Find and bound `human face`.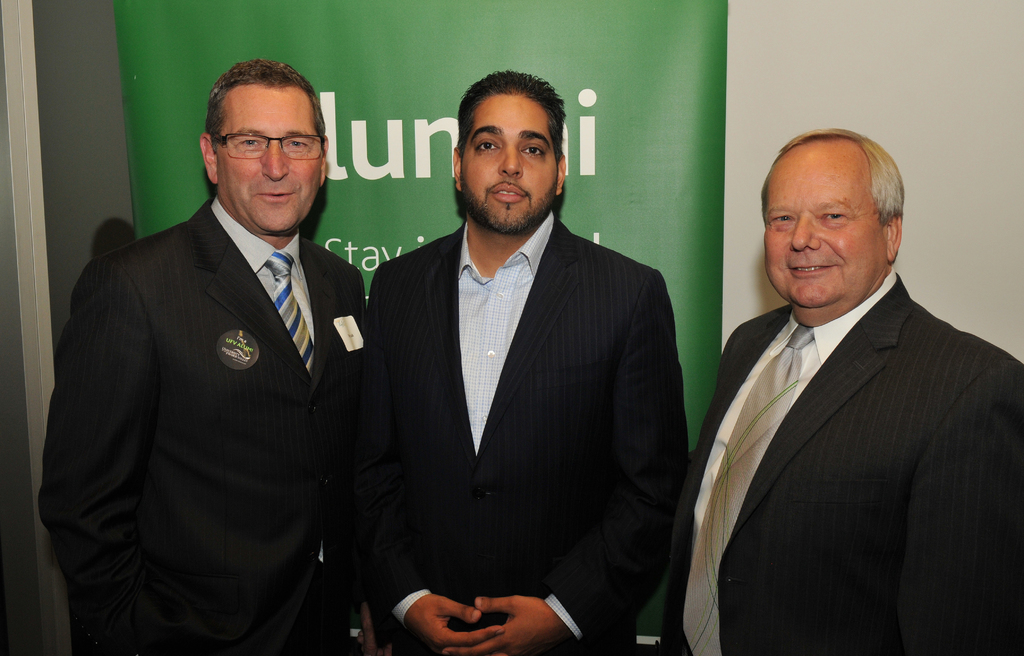
Bound: (463,94,563,238).
